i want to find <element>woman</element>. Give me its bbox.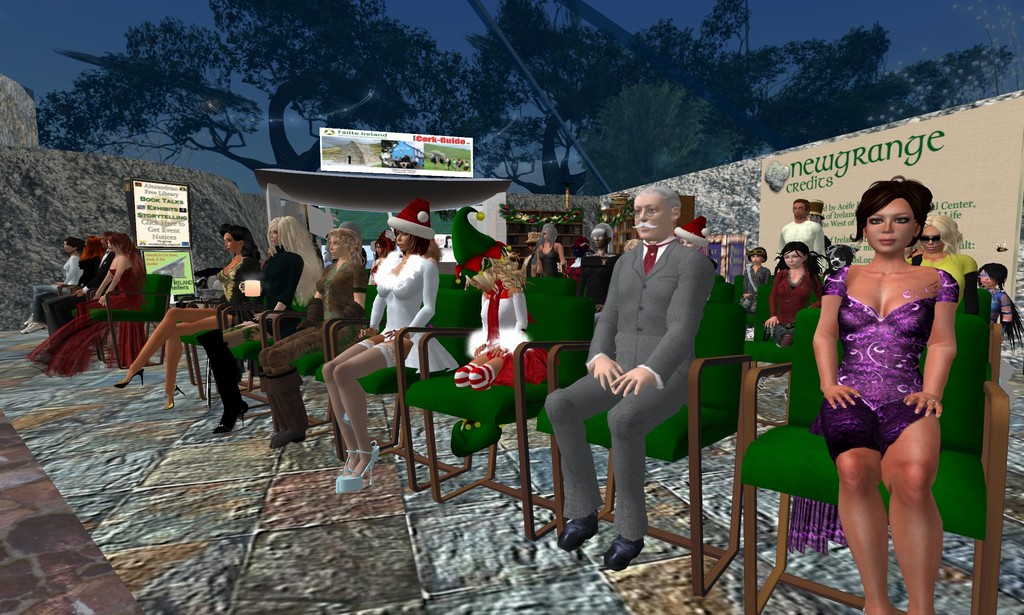
<region>760, 244, 825, 370</region>.
